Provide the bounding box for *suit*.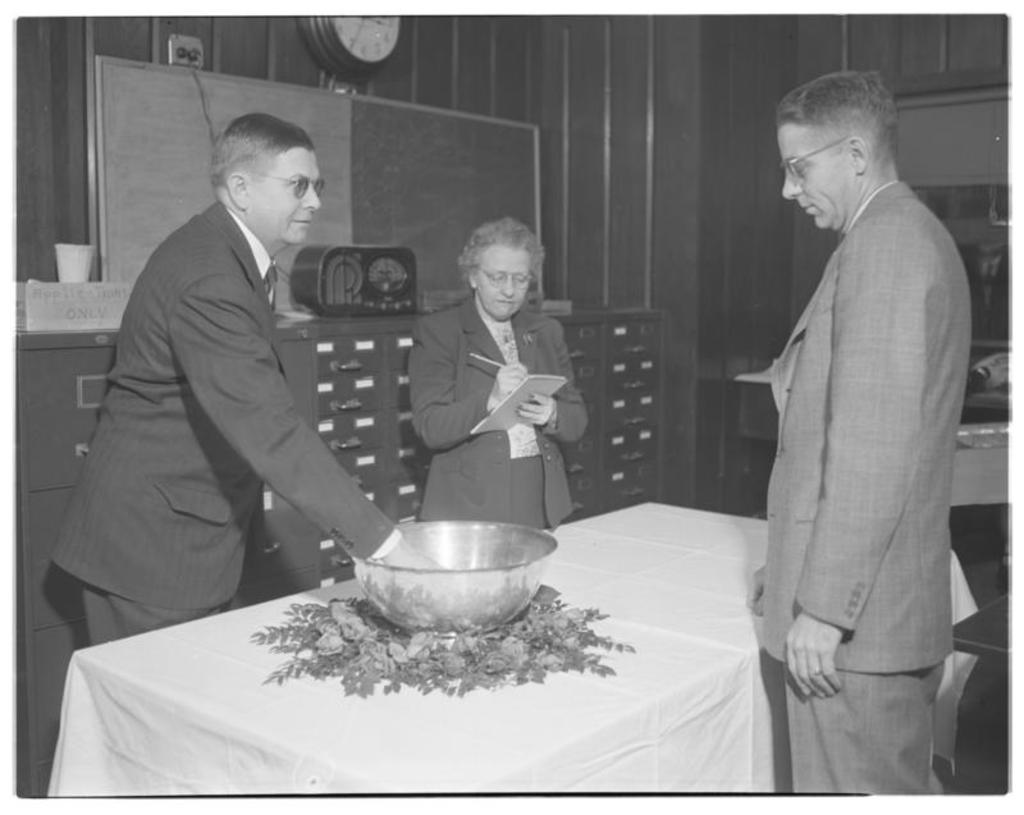
BBox(42, 200, 401, 650).
